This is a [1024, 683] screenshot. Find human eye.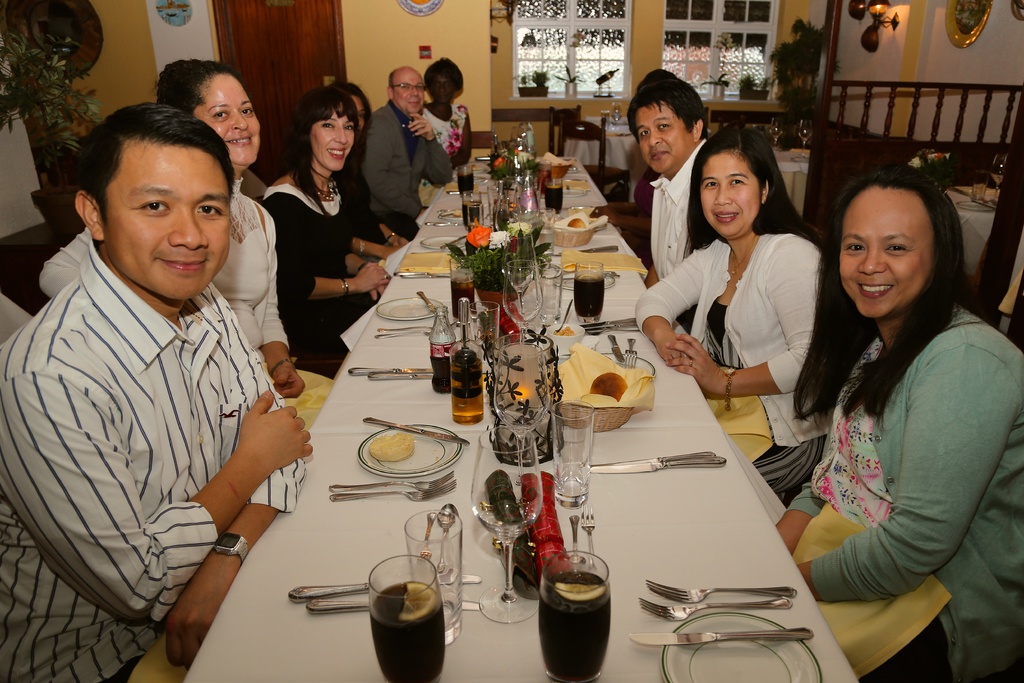
Bounding box: (x1=136, y1=197, x2=179, y2=217).
